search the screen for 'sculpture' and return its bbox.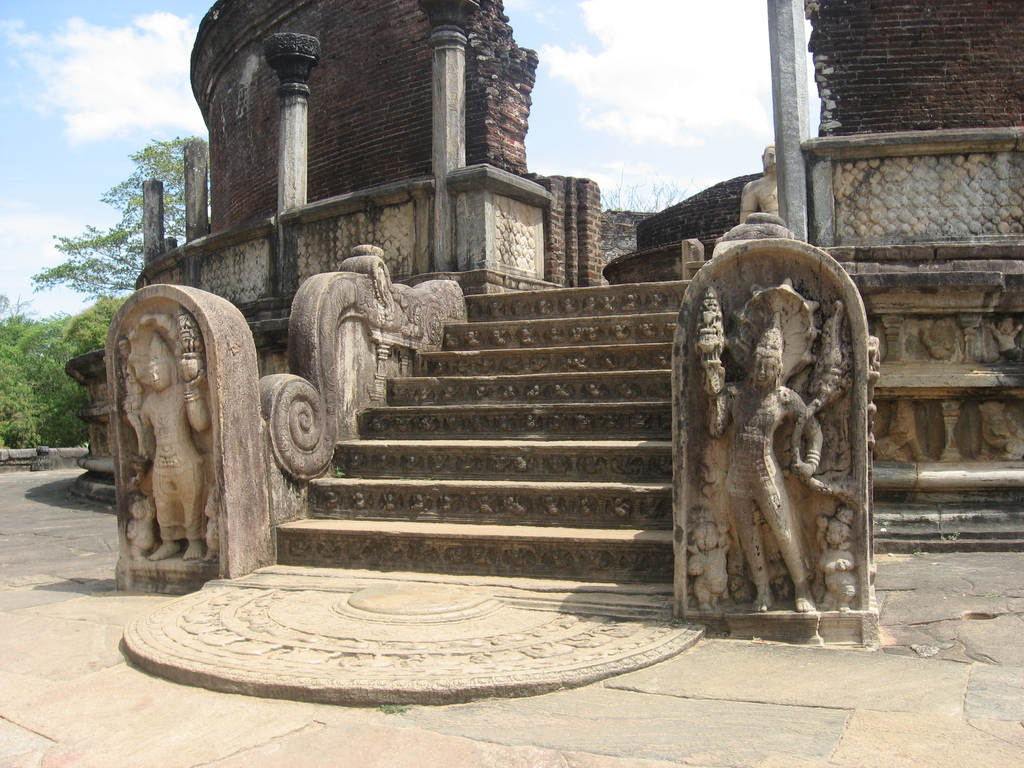
Found: bbox=[621, 292, 640, 313].
